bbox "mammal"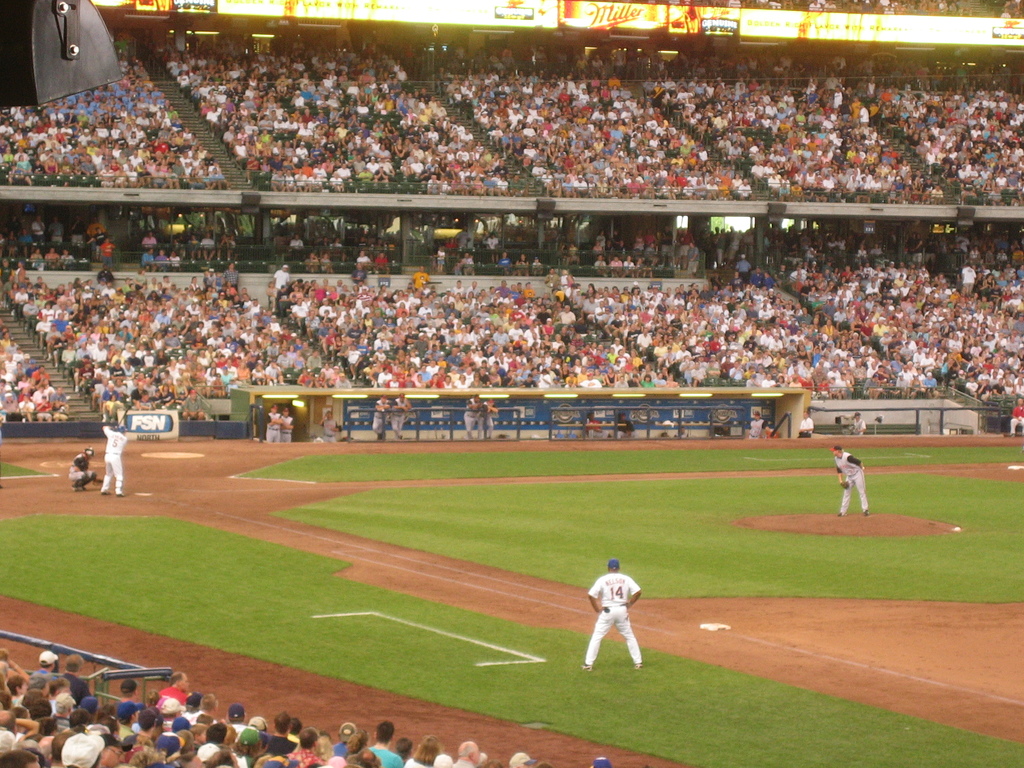
box(851, 412, 867, 434)
